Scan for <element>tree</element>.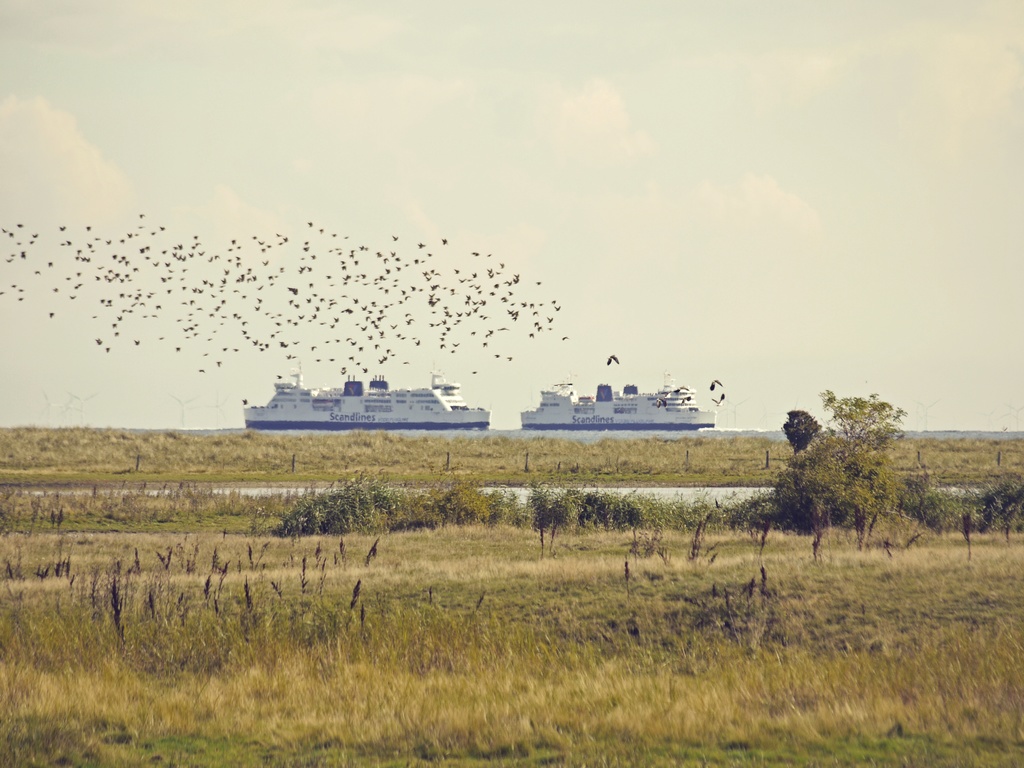
Scan result: box(781, 407, 820, 452).
